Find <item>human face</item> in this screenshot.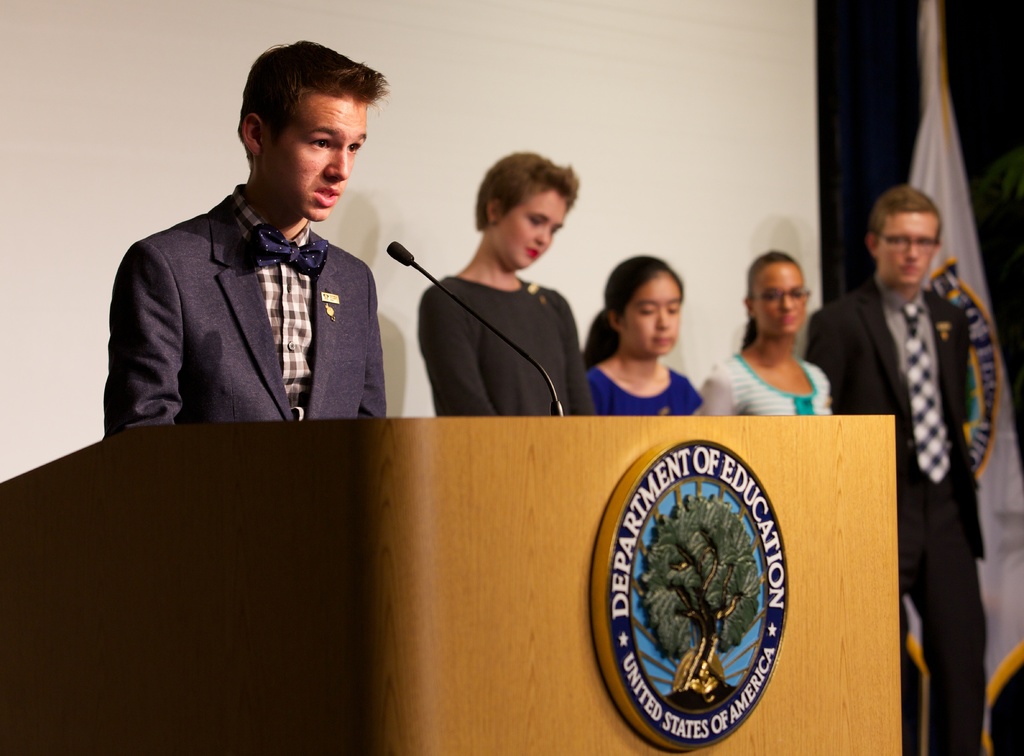
The bounding box for <item>human face</item> is (879,210,938,277).
